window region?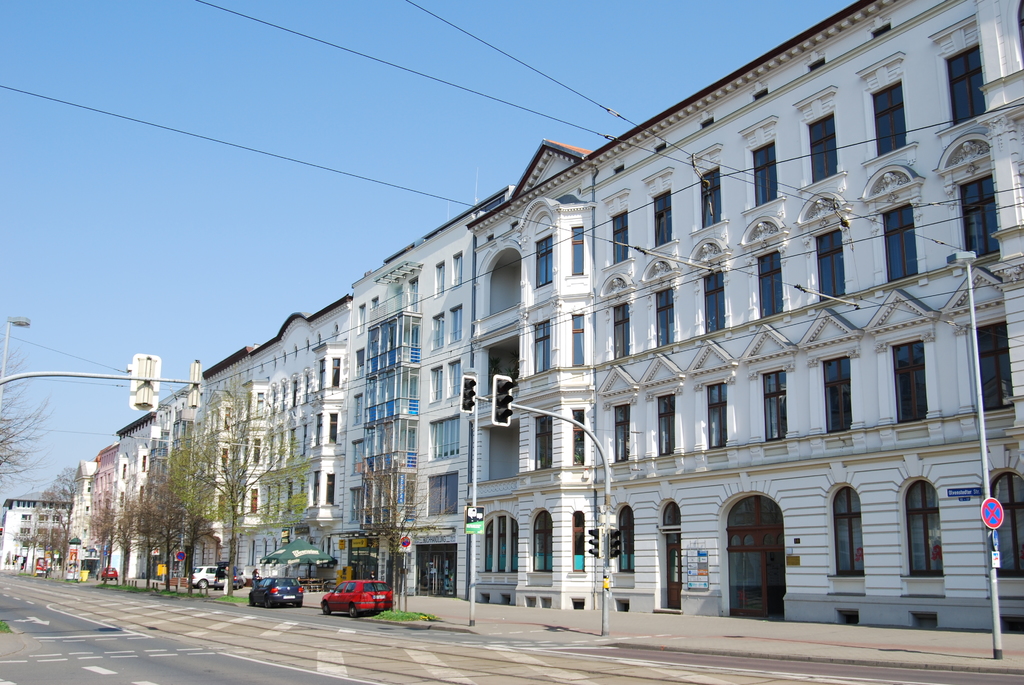
rect(959, 173, 1000, 255)
